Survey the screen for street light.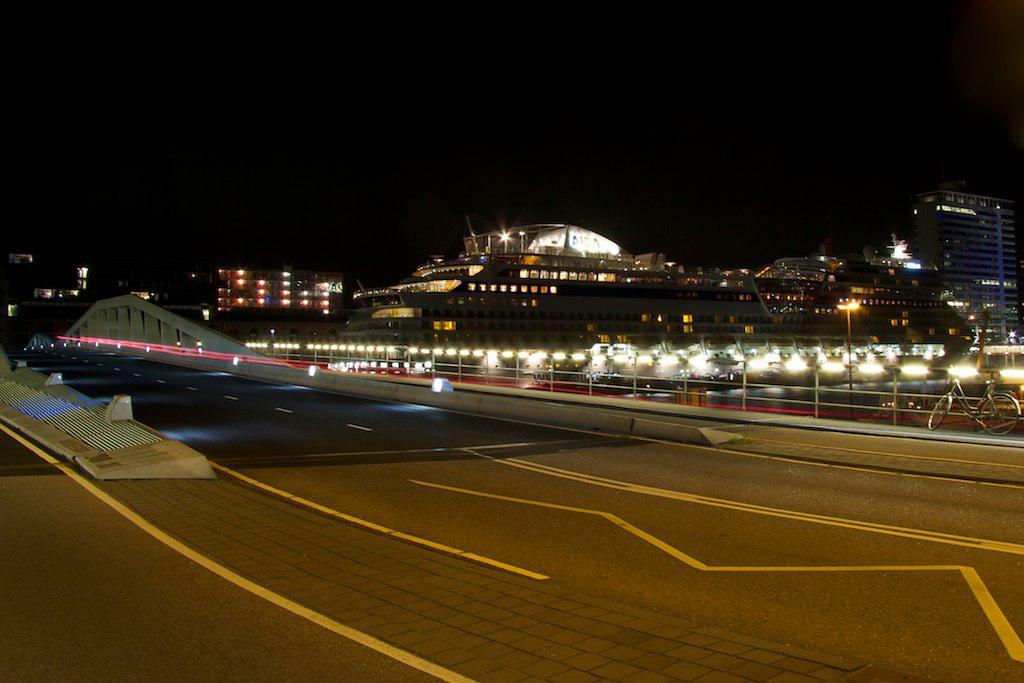
Survey found: bbox=(405, 346, 420, 370).
